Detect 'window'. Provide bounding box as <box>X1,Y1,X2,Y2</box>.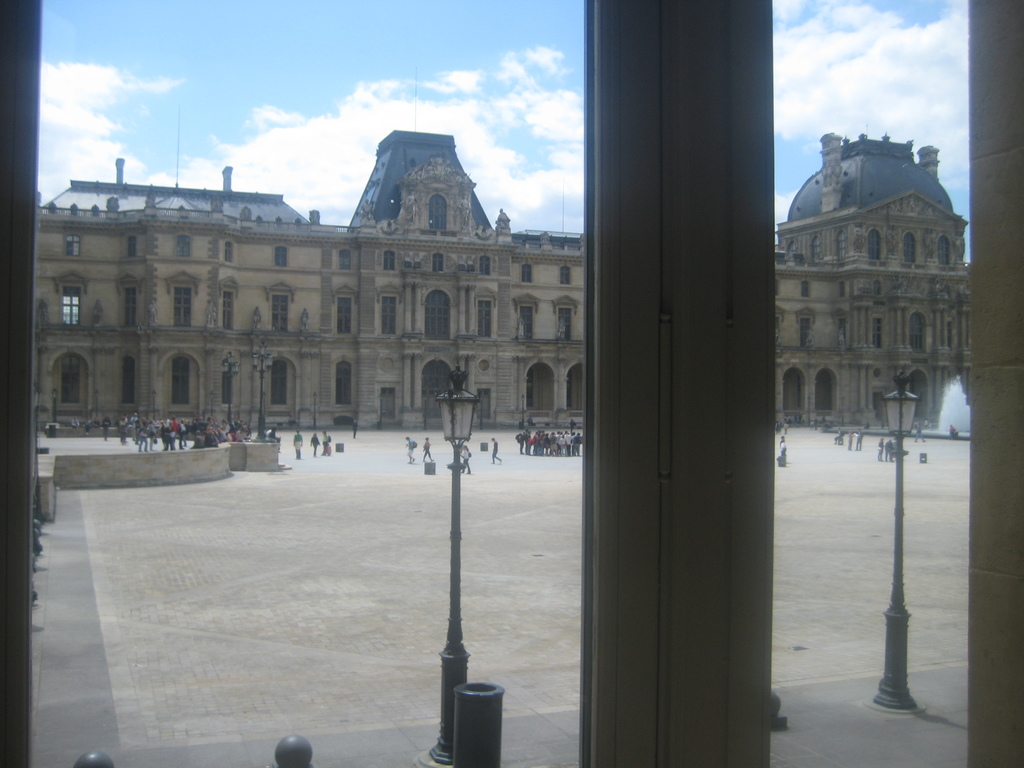
<box>426,290,452,339</box>.
